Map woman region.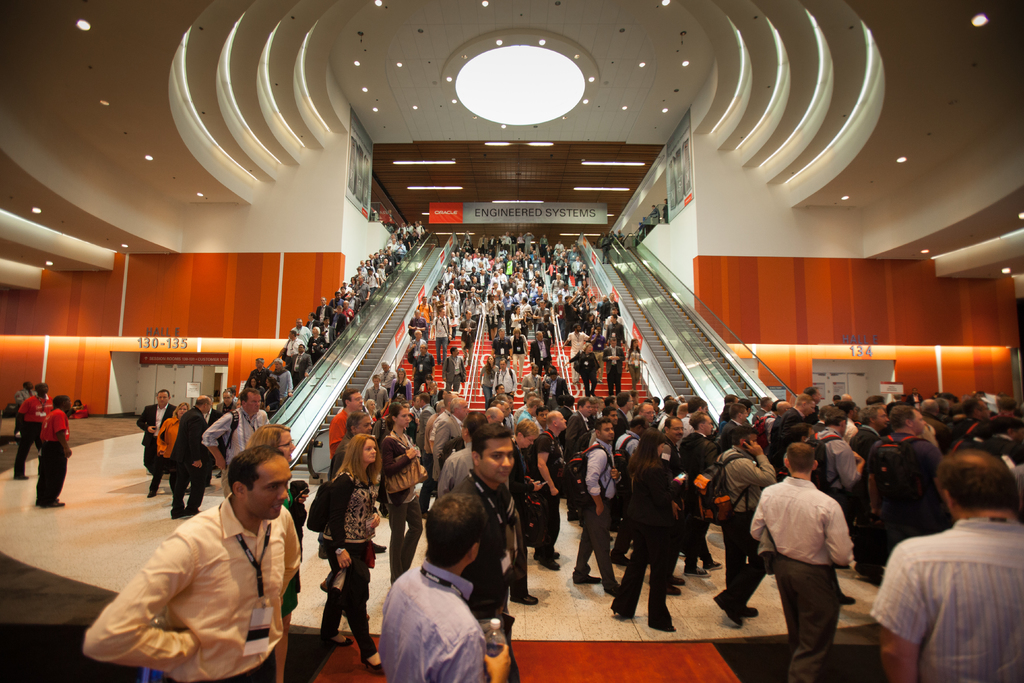
Mapped to (580,279,589,292).
